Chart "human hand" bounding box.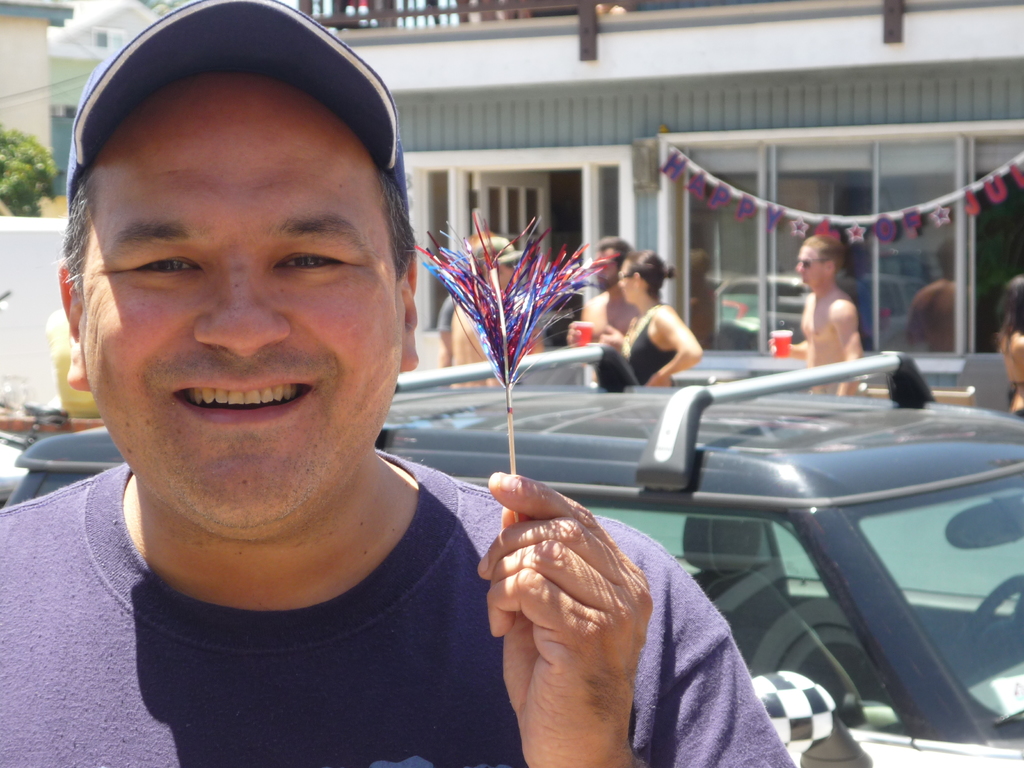
Charted: (641, 371, 673, 387).
